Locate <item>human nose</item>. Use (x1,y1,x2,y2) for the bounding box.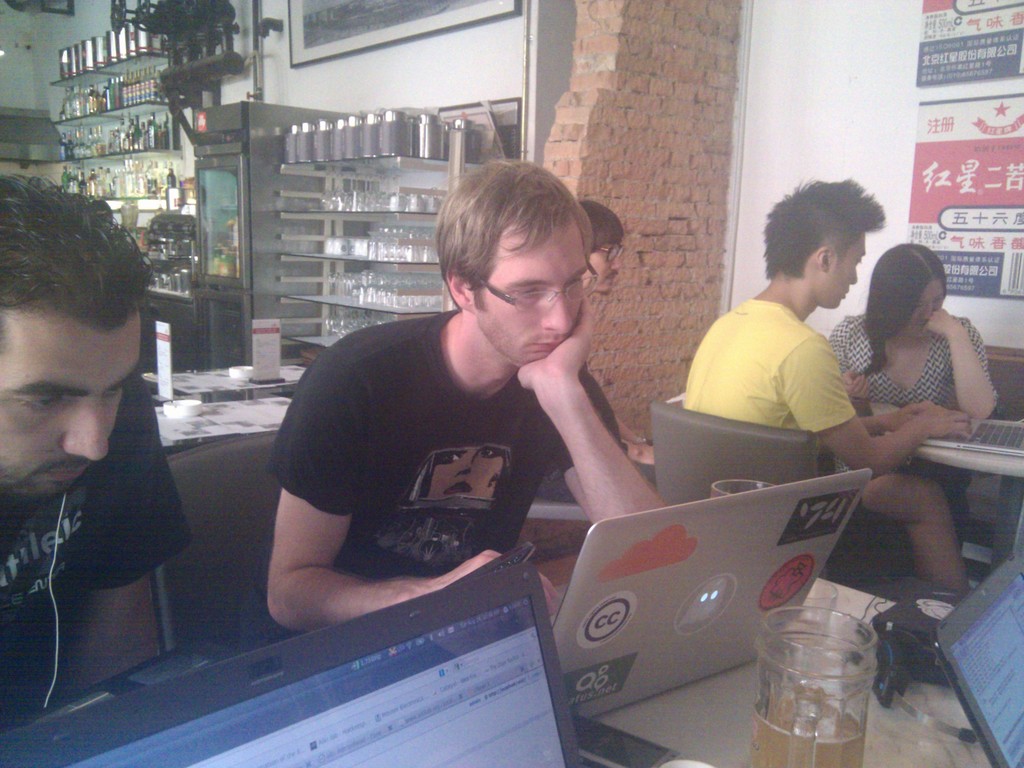
(539,286,572,337).
